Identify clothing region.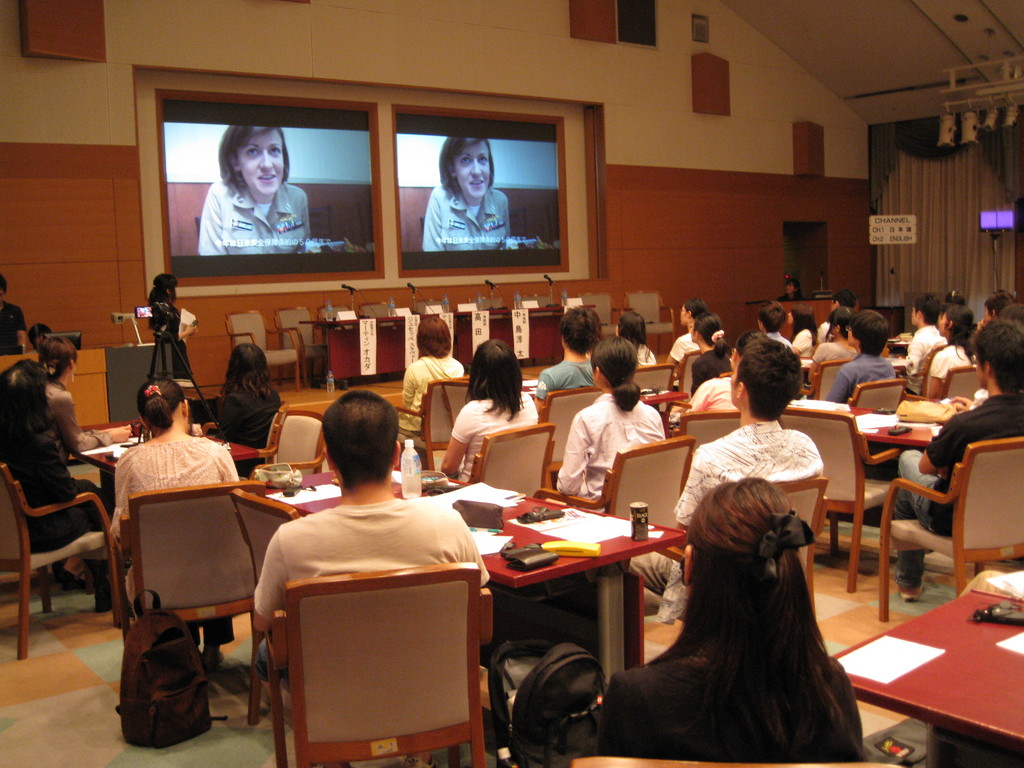
Region: box=[549, 383, 677, 506].
